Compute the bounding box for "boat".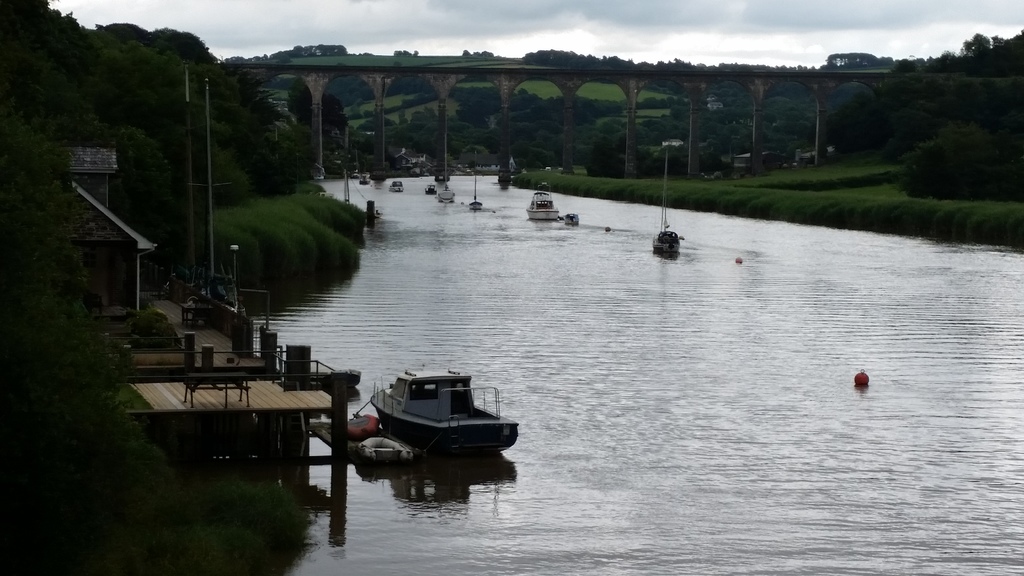
(646,154,684,256).
